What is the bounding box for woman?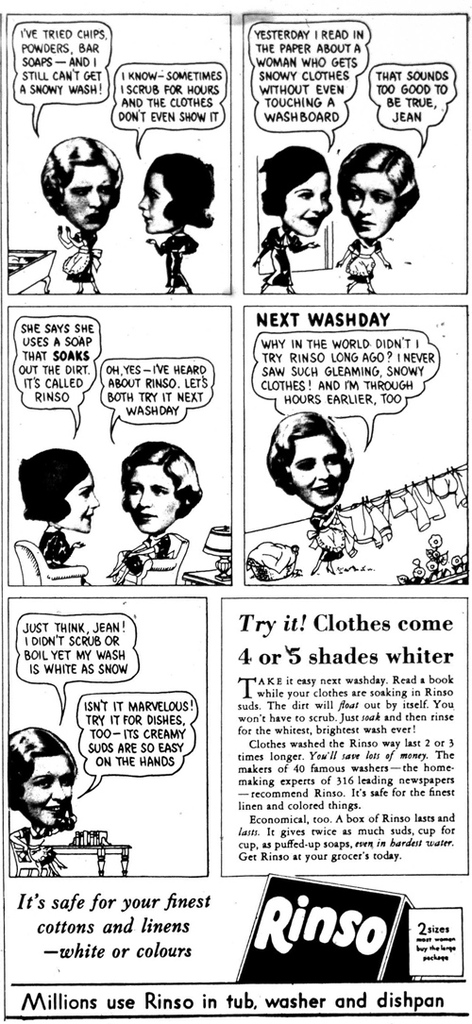
<box>260,394,360,517</box>.
